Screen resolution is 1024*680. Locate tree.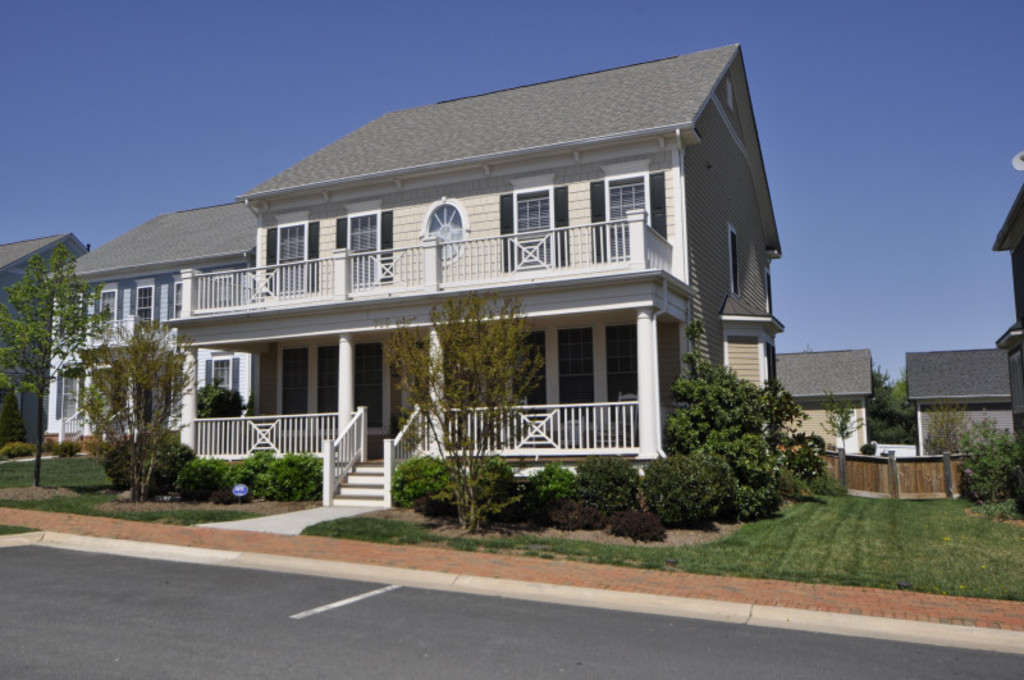
box=[5, 384, 28, 449].
